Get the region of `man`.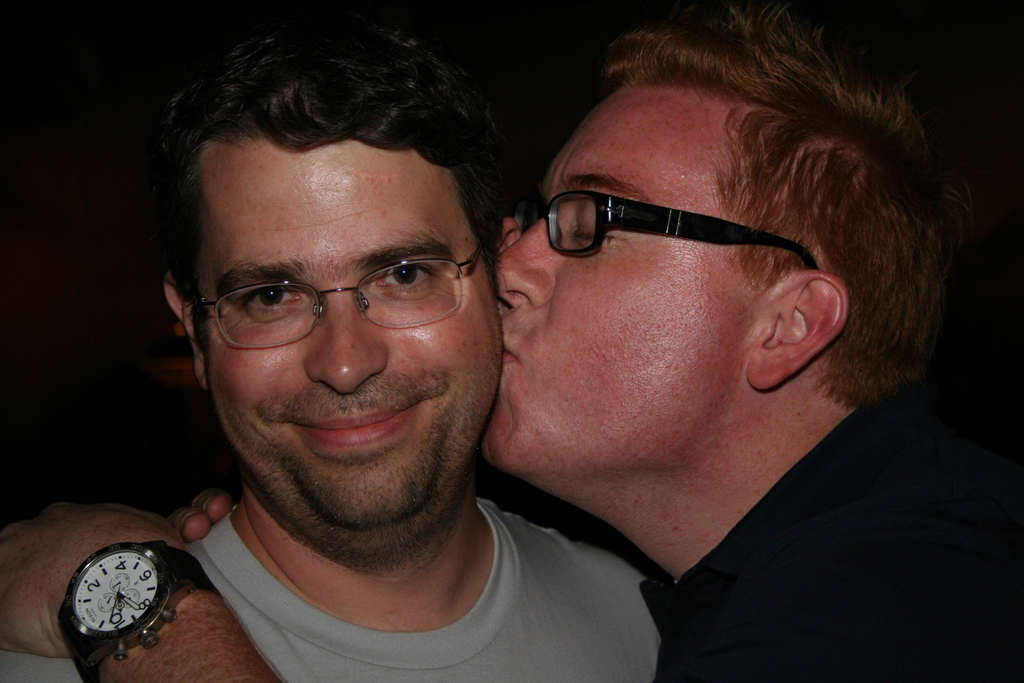
<bbox>0, 0, 1023, 682</bbox>.
